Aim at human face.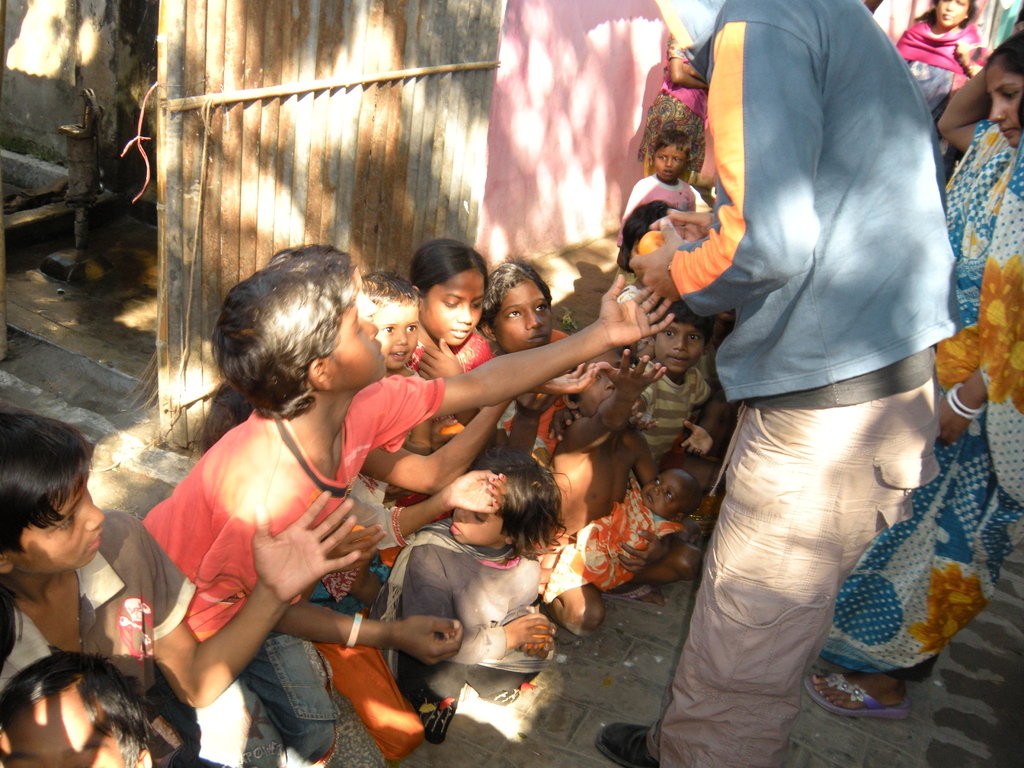
Aimed at bbox=[639, 471, 674, 515].
